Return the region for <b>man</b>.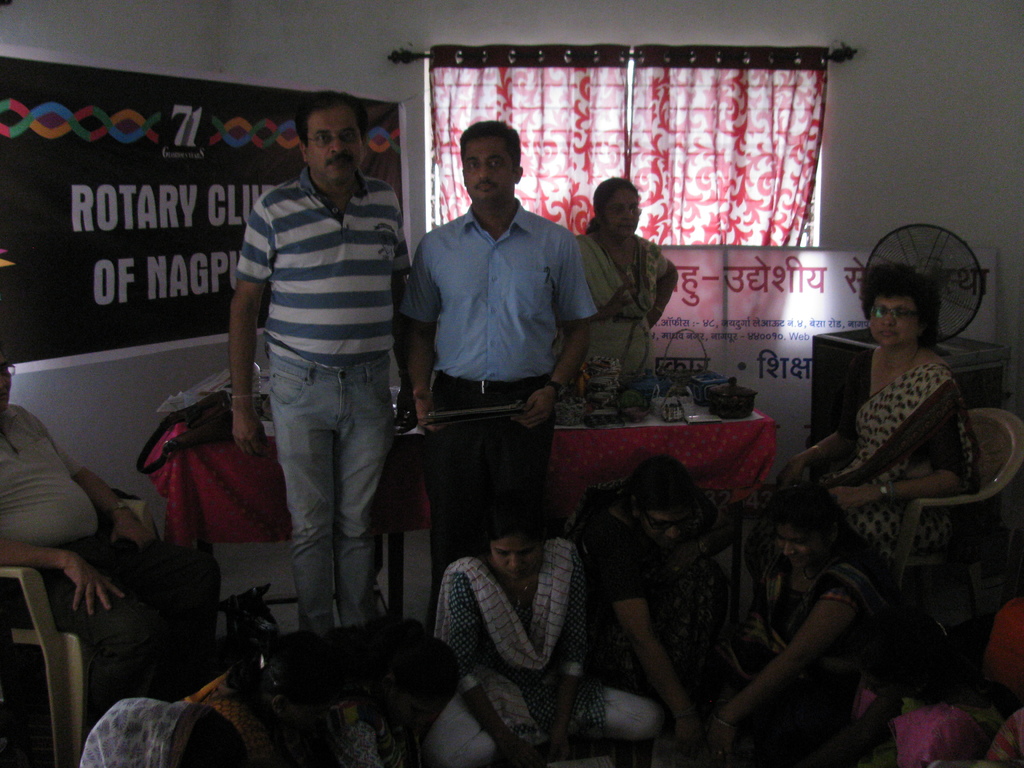
{"left": 0, "top": 336, "right": 237, "bottom": 719}.
